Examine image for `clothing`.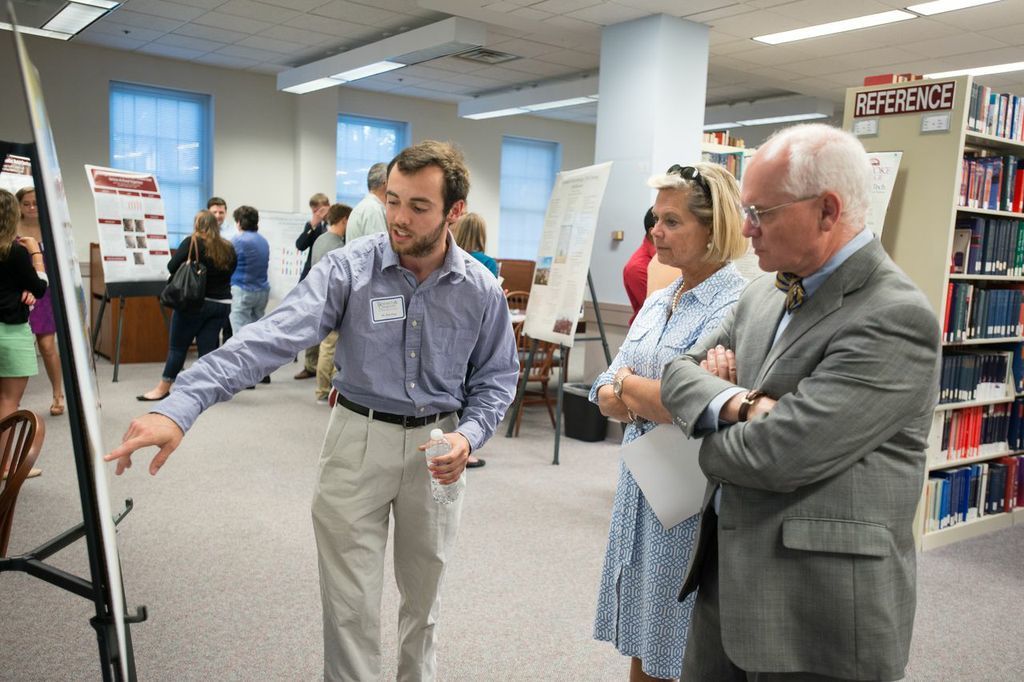
Examination result: {"left": 679, "top": 156, "right": 935, "bottom": 681}.
